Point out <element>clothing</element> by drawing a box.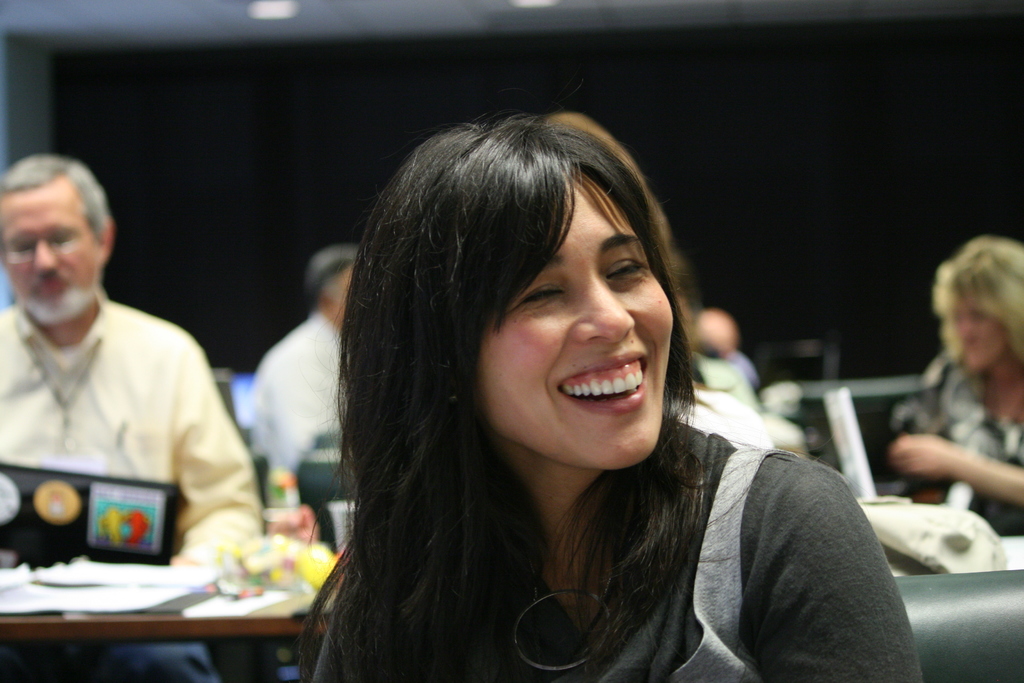
(900,343,1023,542).
